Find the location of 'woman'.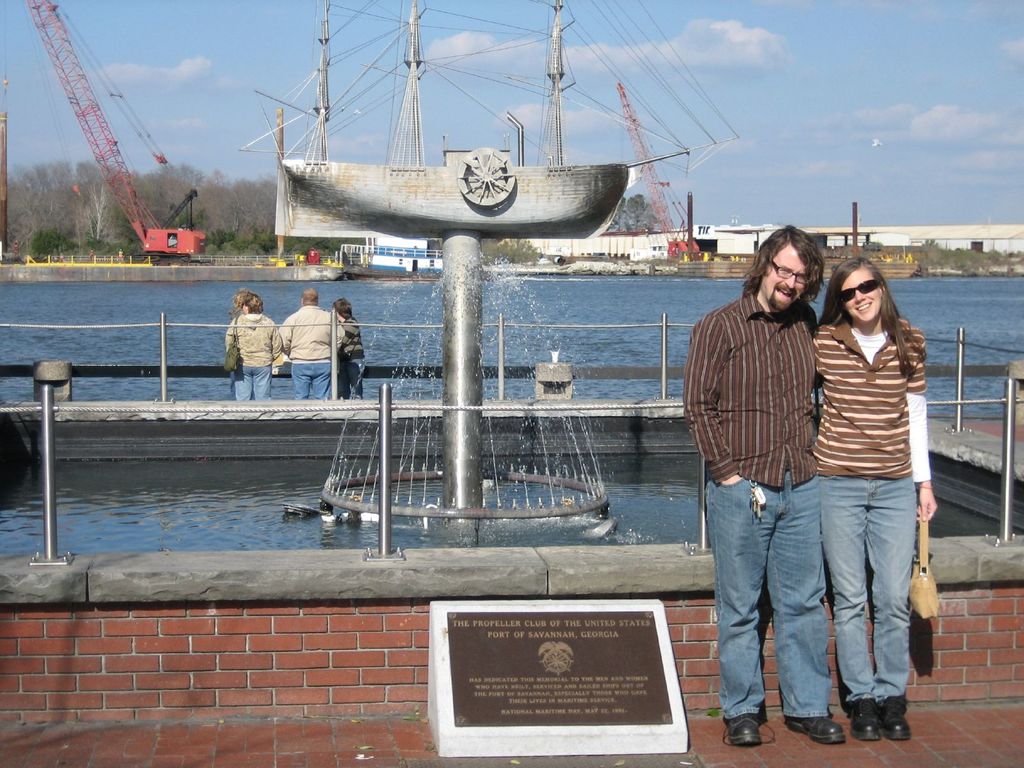
Location: locate(227, 293, 282, 399).
